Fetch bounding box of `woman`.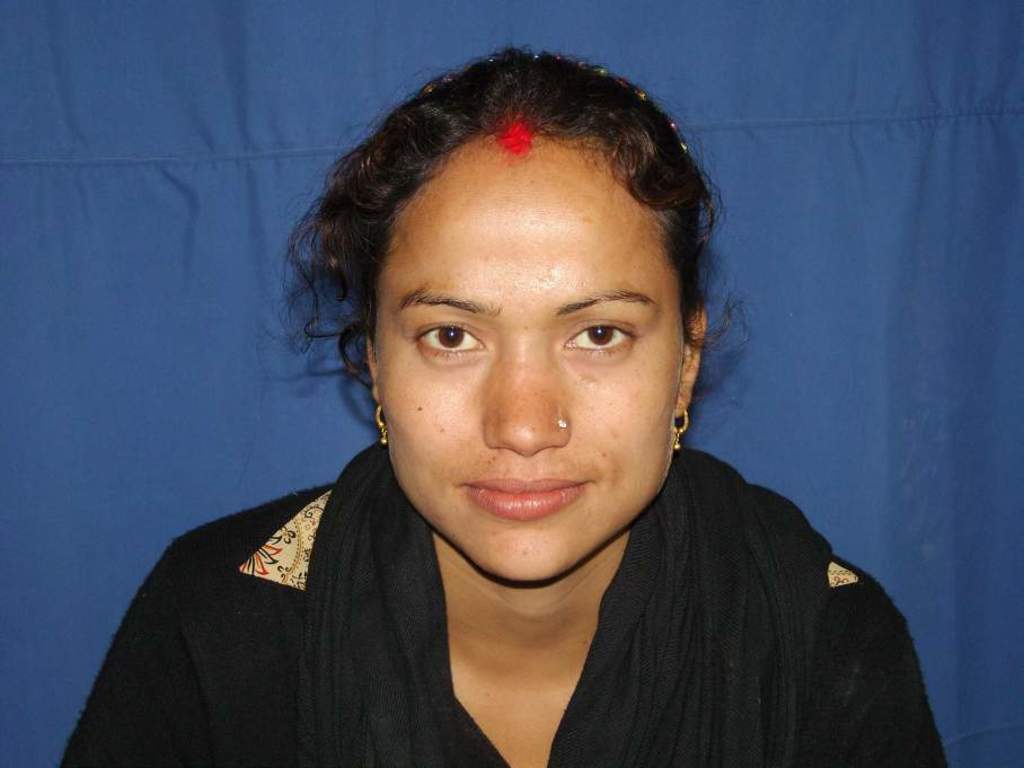
Bbox: Rect(130, 30, 881, 767).
